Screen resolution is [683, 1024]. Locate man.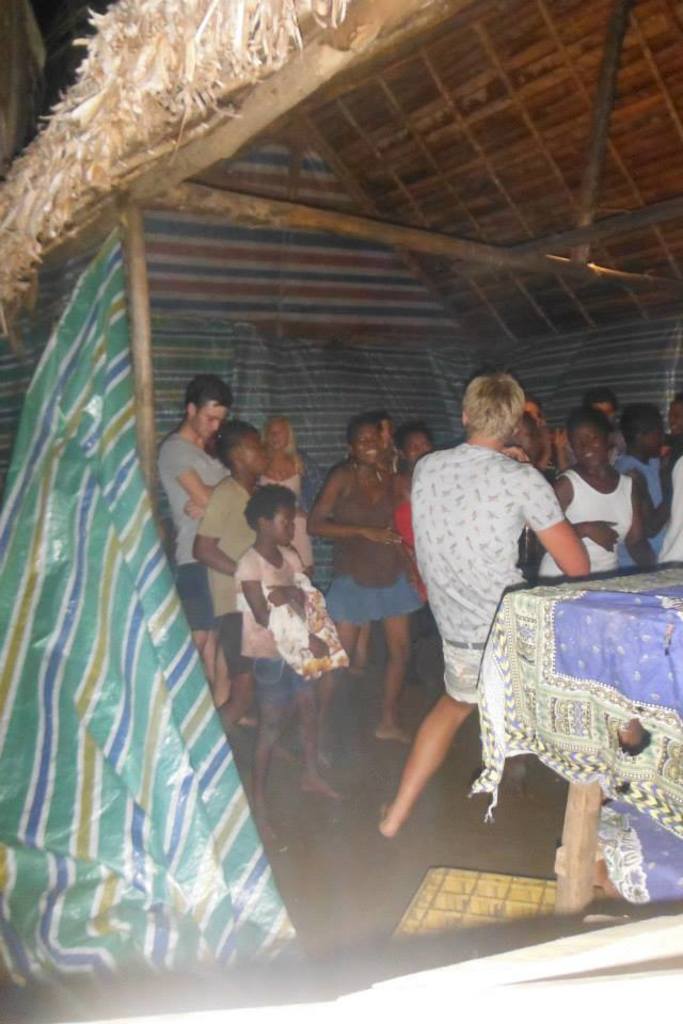
370,363,594,830.
